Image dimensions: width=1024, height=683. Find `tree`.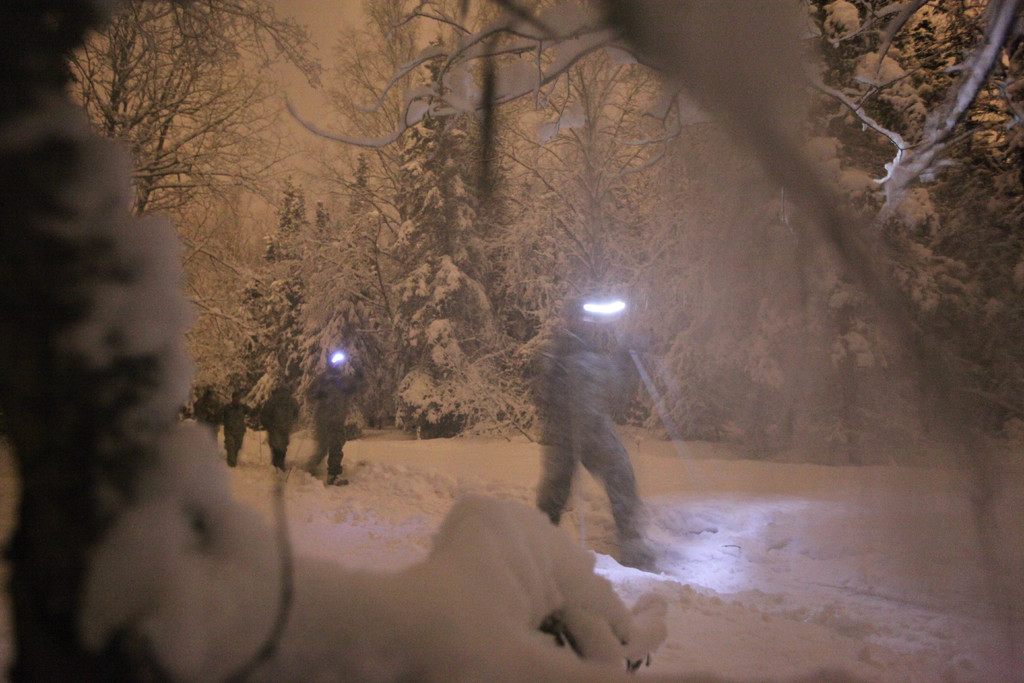
<bbox>49, 0, 285, 443</bbox>.
